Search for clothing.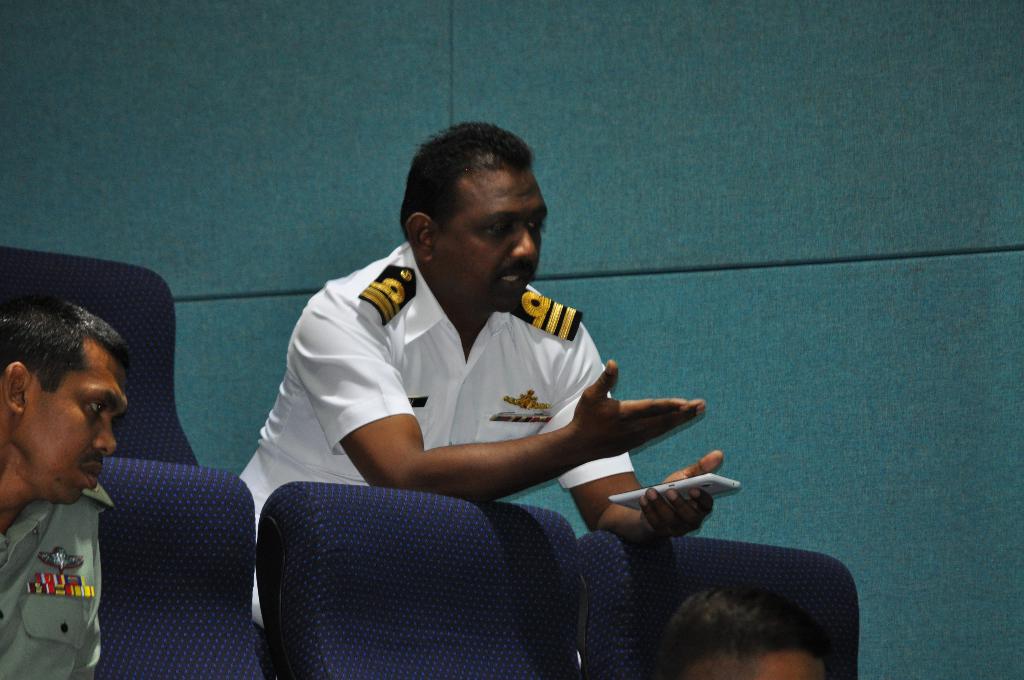
Found at Rect(1, 467, 117, 672).
